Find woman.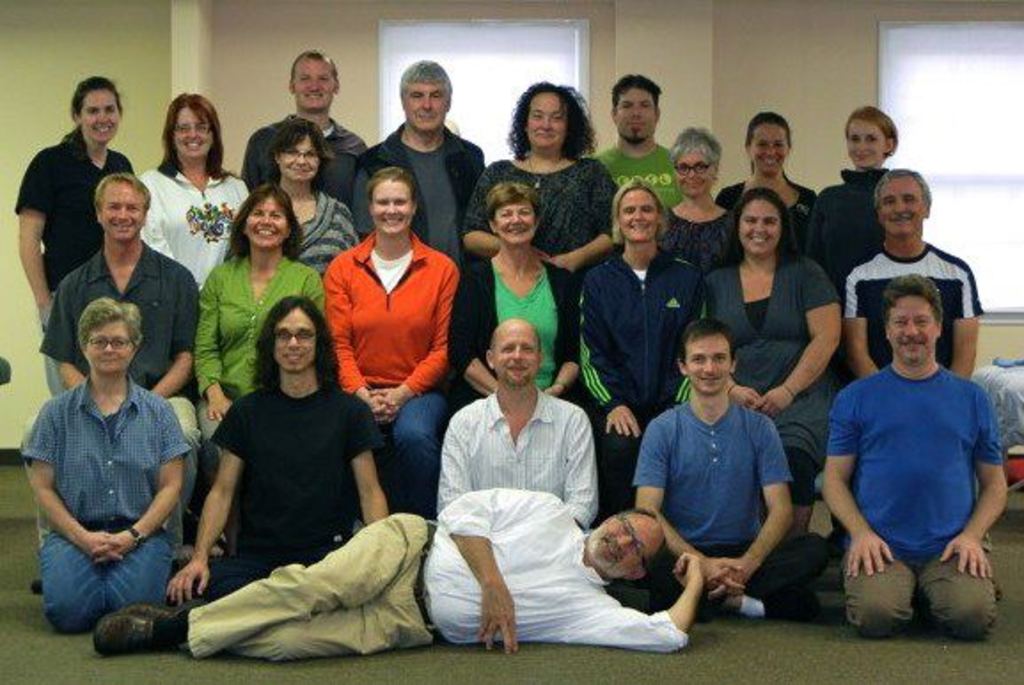
pyautogui.locateOnScreen(268, 117, 360, 273).
